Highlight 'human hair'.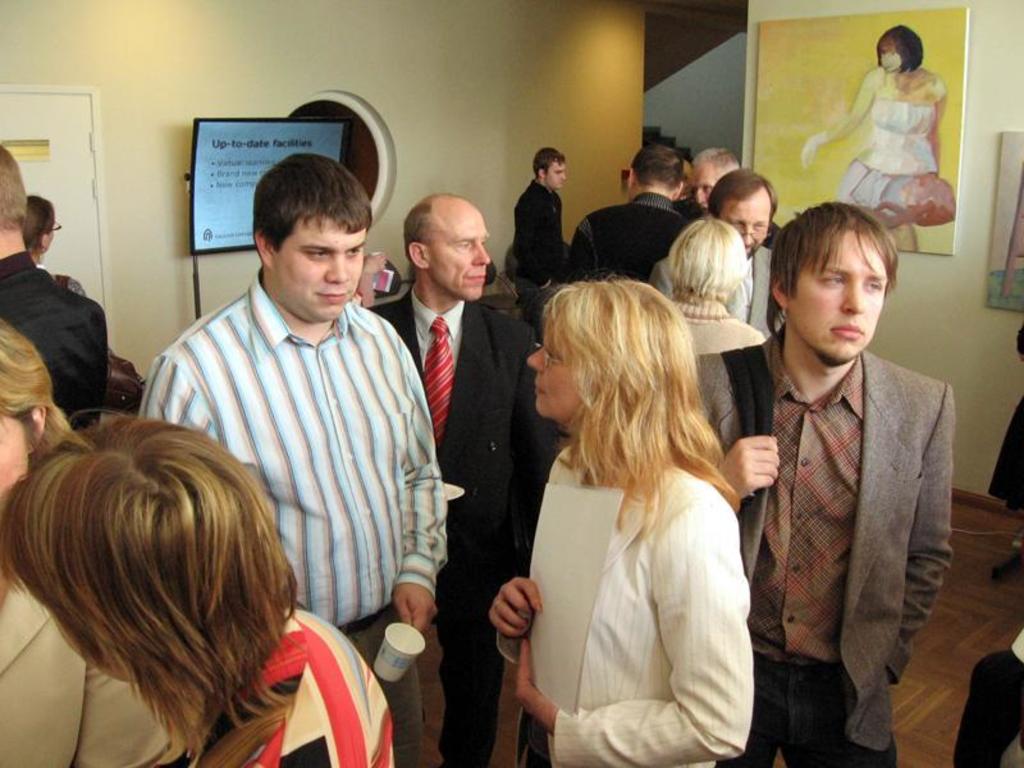
Highlighted region: box=[707, 166, 780, 230].
